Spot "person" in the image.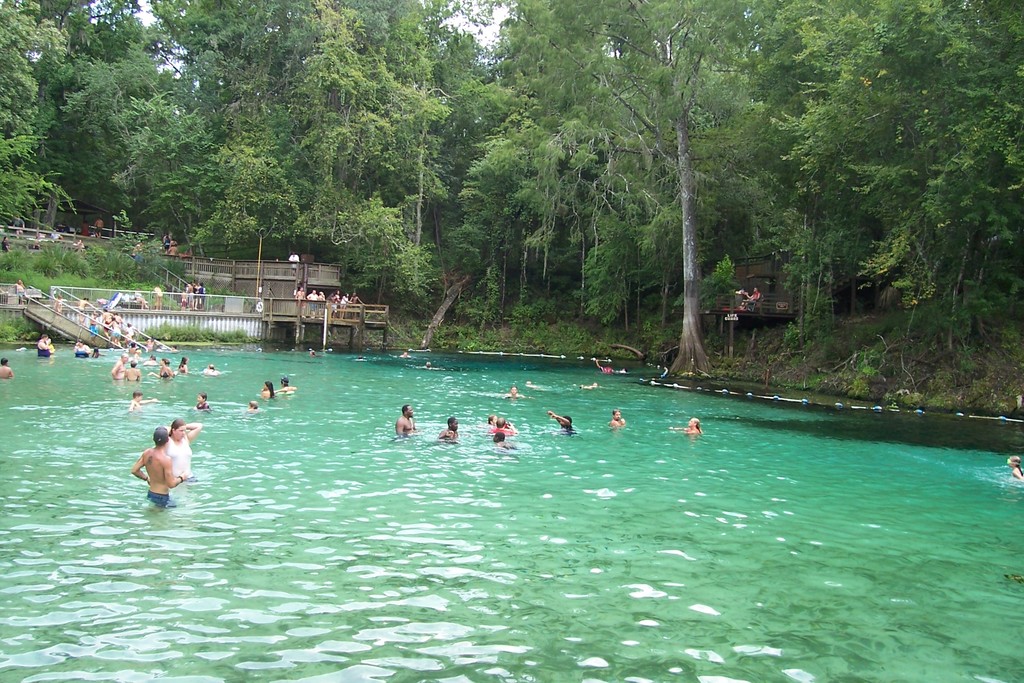
"person" found at [x1=110, y1=353, x2=129, y2=377].
